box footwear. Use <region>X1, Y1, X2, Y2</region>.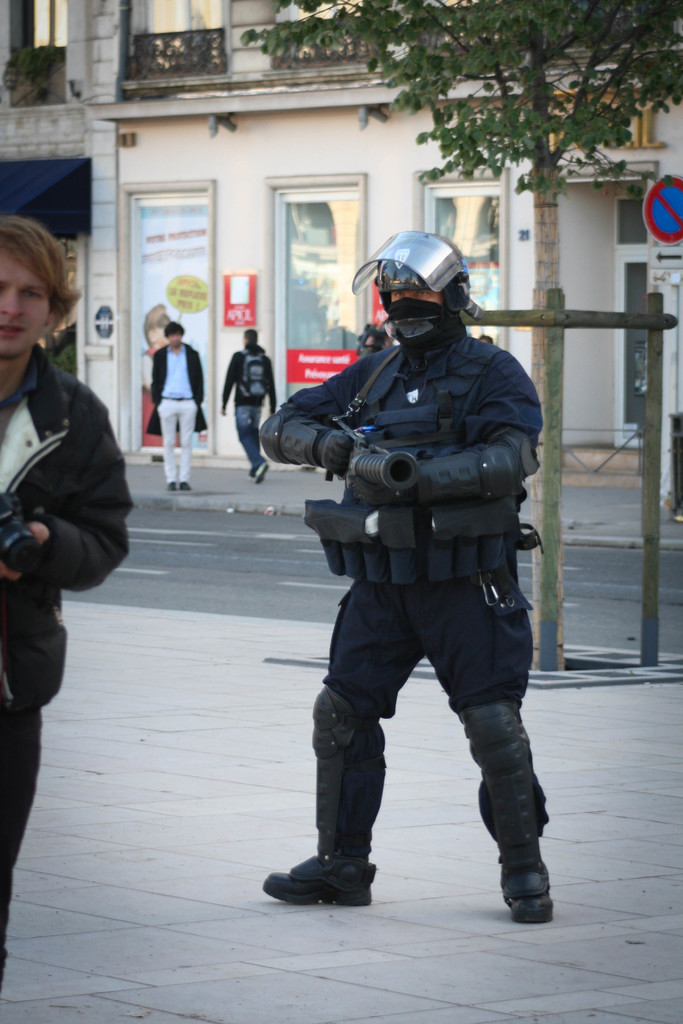
<region>181, 481, 191, 489</region>.
